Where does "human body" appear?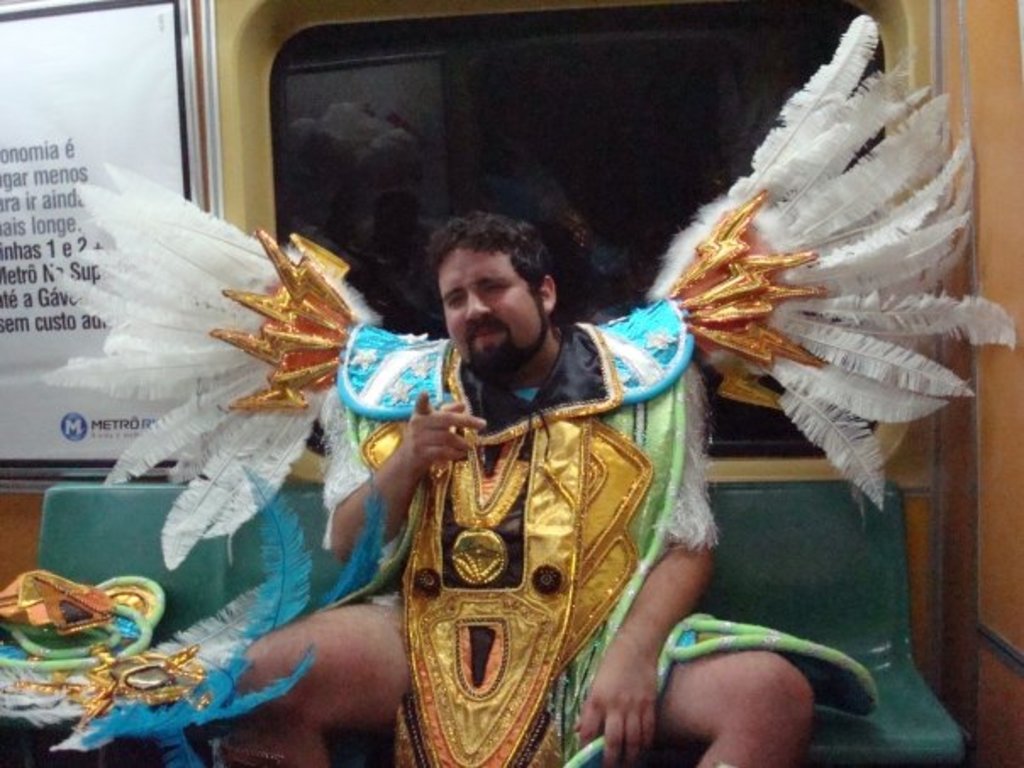
Appears at <box>219,209,817,766</box>.
